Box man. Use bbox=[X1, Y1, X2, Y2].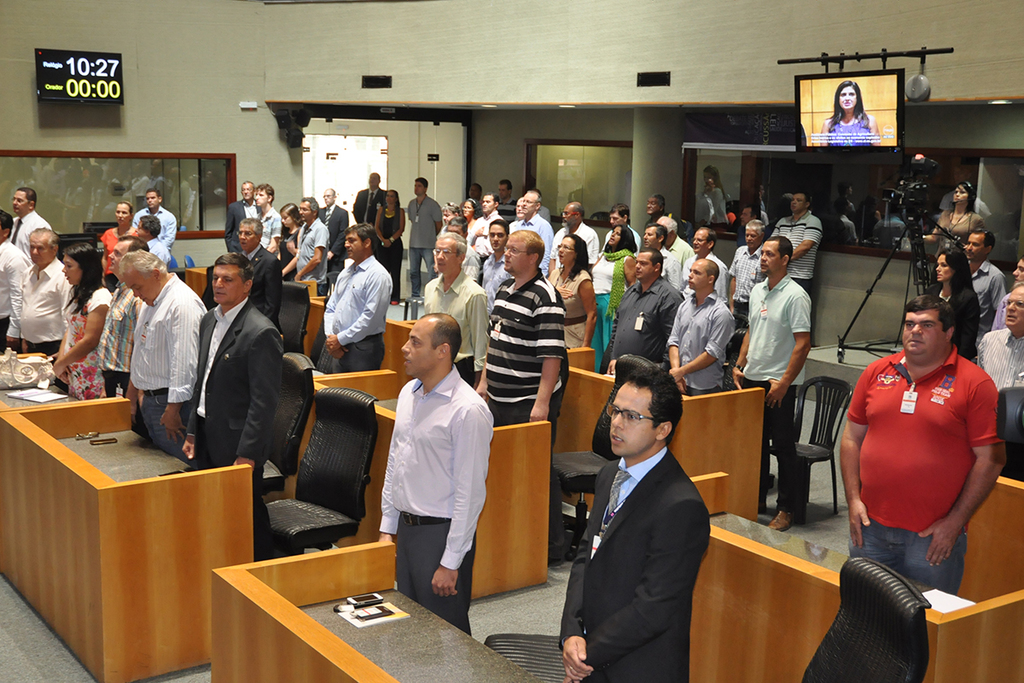
bbox=[116, 246, 207, 459].
